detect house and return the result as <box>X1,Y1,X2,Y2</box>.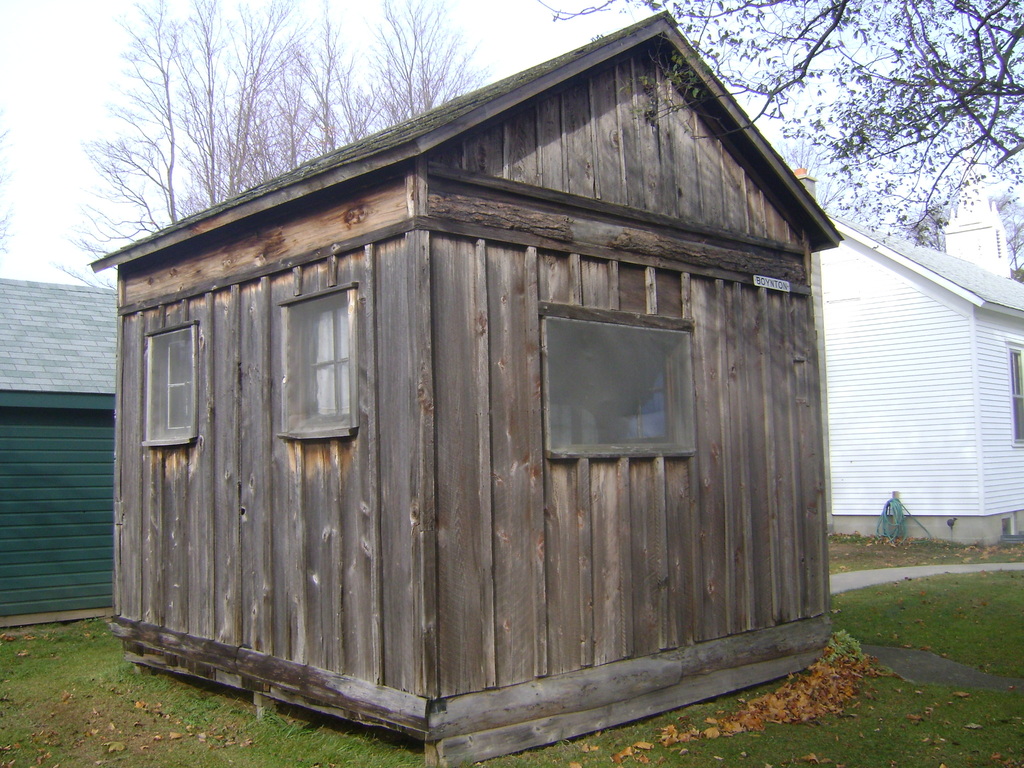
<box>938,198,1010,275</box>.
